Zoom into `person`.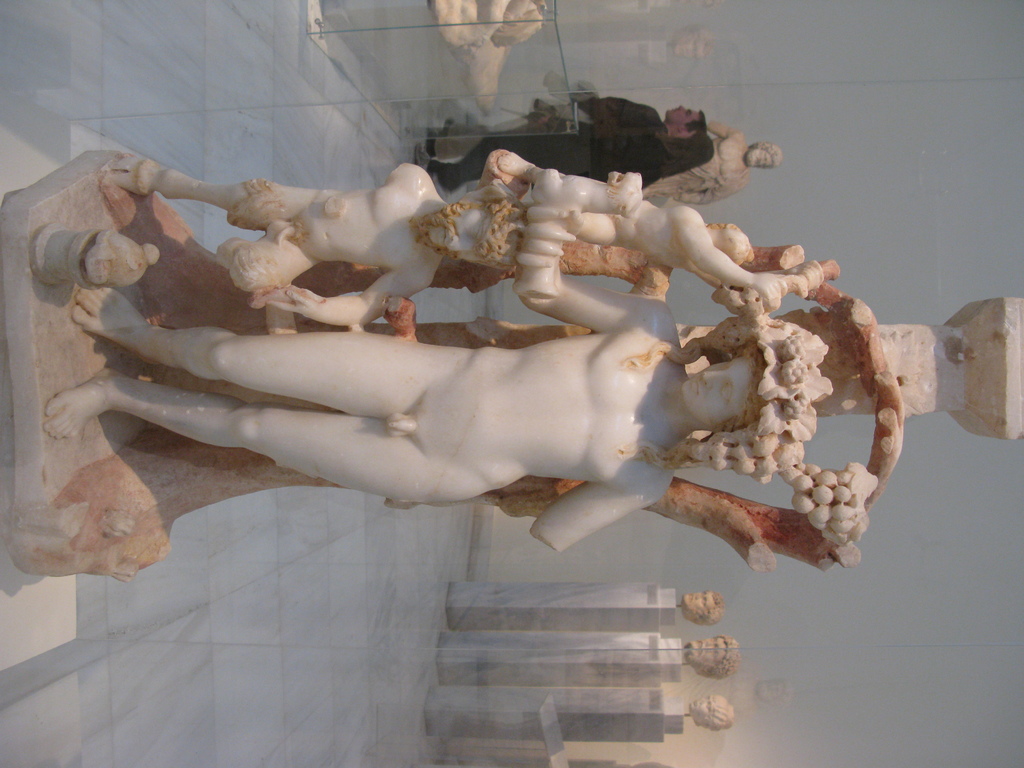
Zoom target: (644, 122, 781, 212).
